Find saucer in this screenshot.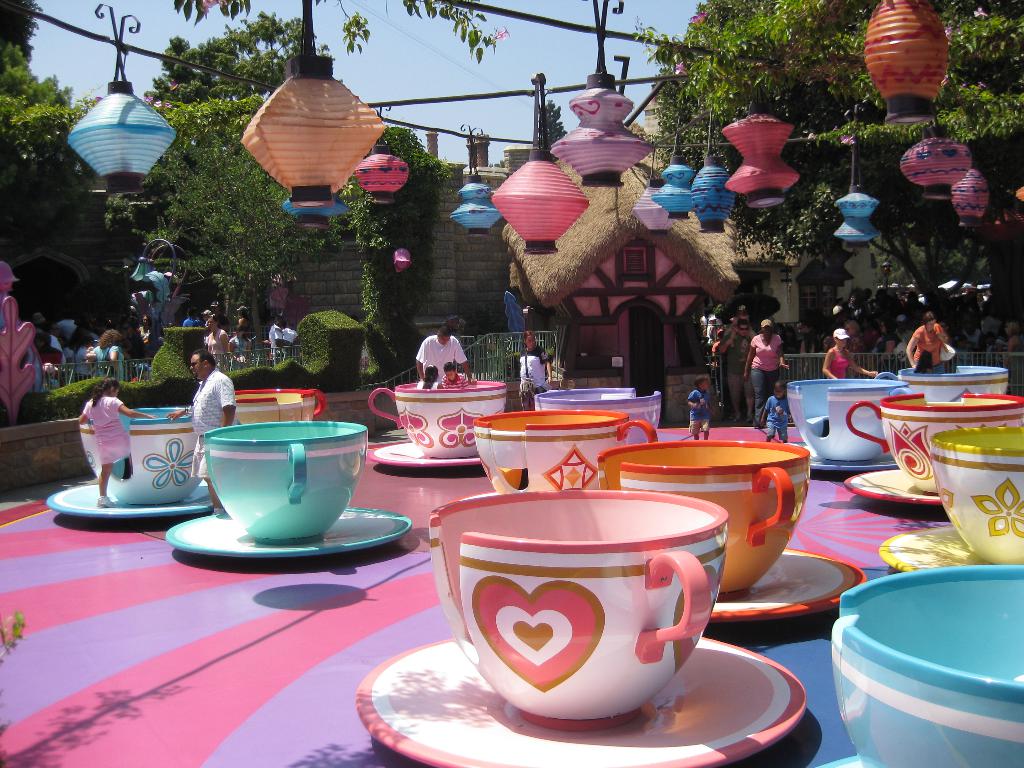
The bounding box for saucer is crop(168, 508, 415, 558).
